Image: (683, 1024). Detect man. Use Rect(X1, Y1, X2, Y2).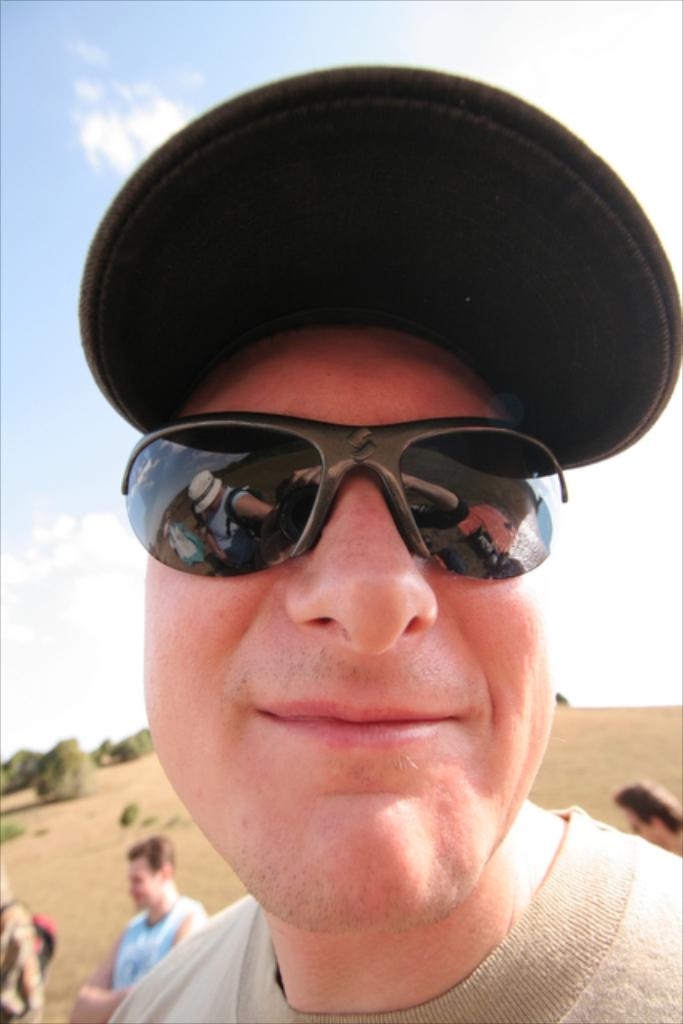
Rect(74, 827, 205, 1021).
